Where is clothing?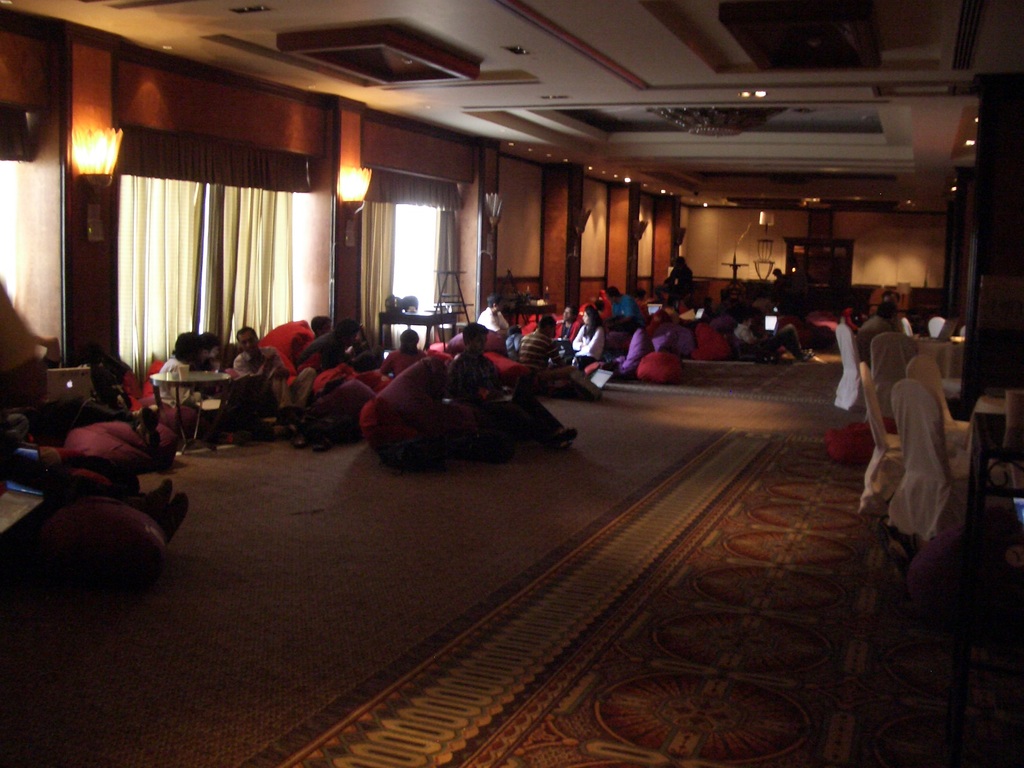
rect(234, 346, 318, 405).
